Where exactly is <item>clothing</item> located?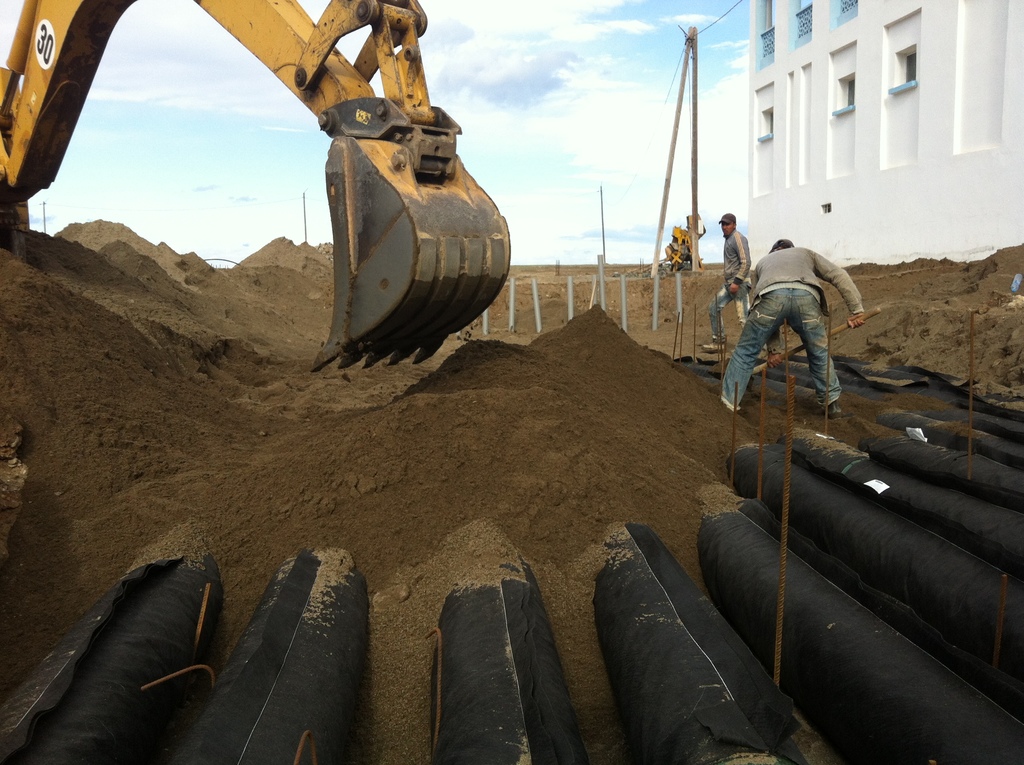
Its bounding box is x1=705 y1=229 x2=753 y2=344.
